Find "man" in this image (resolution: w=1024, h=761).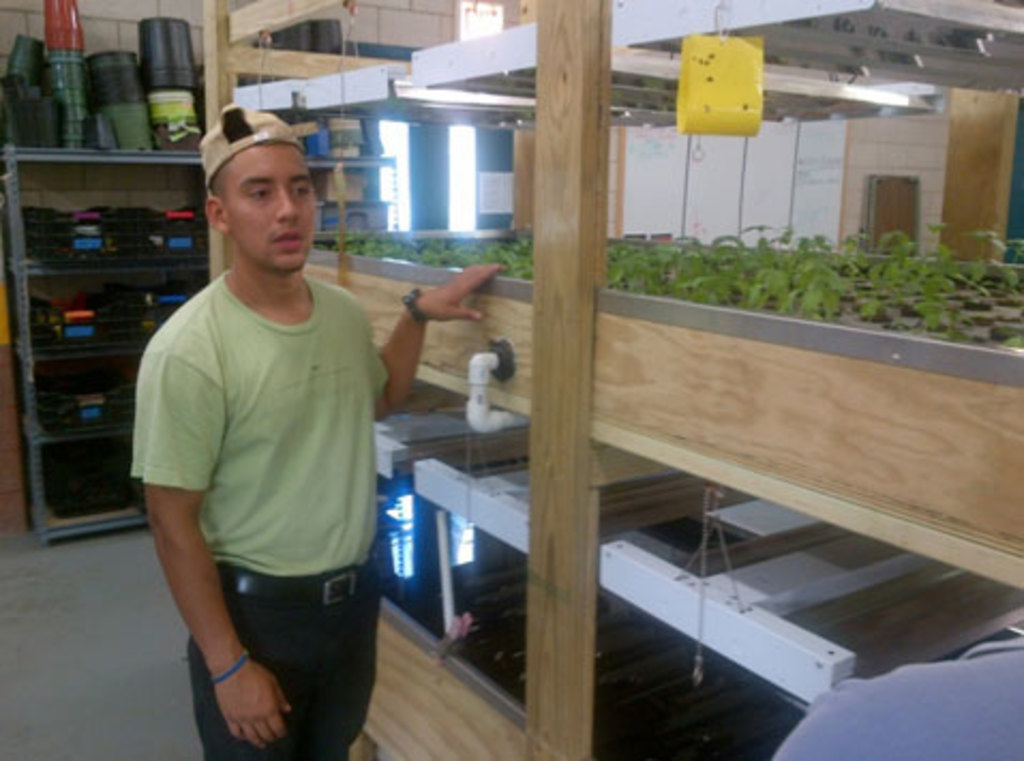
114:101:405:742.
